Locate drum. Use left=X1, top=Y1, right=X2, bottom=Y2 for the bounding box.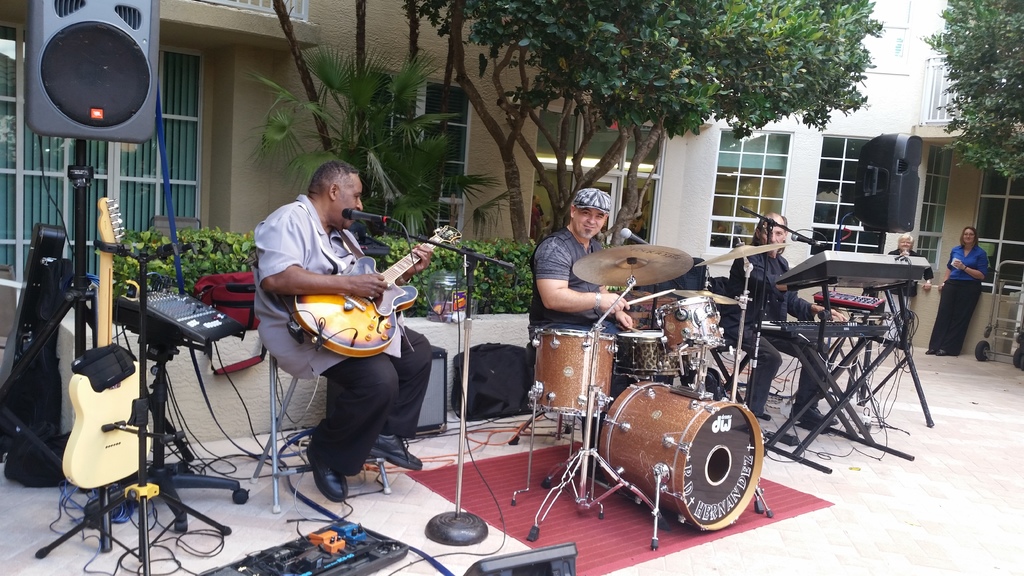
left=527, top=330, right=618, bottom=414.
